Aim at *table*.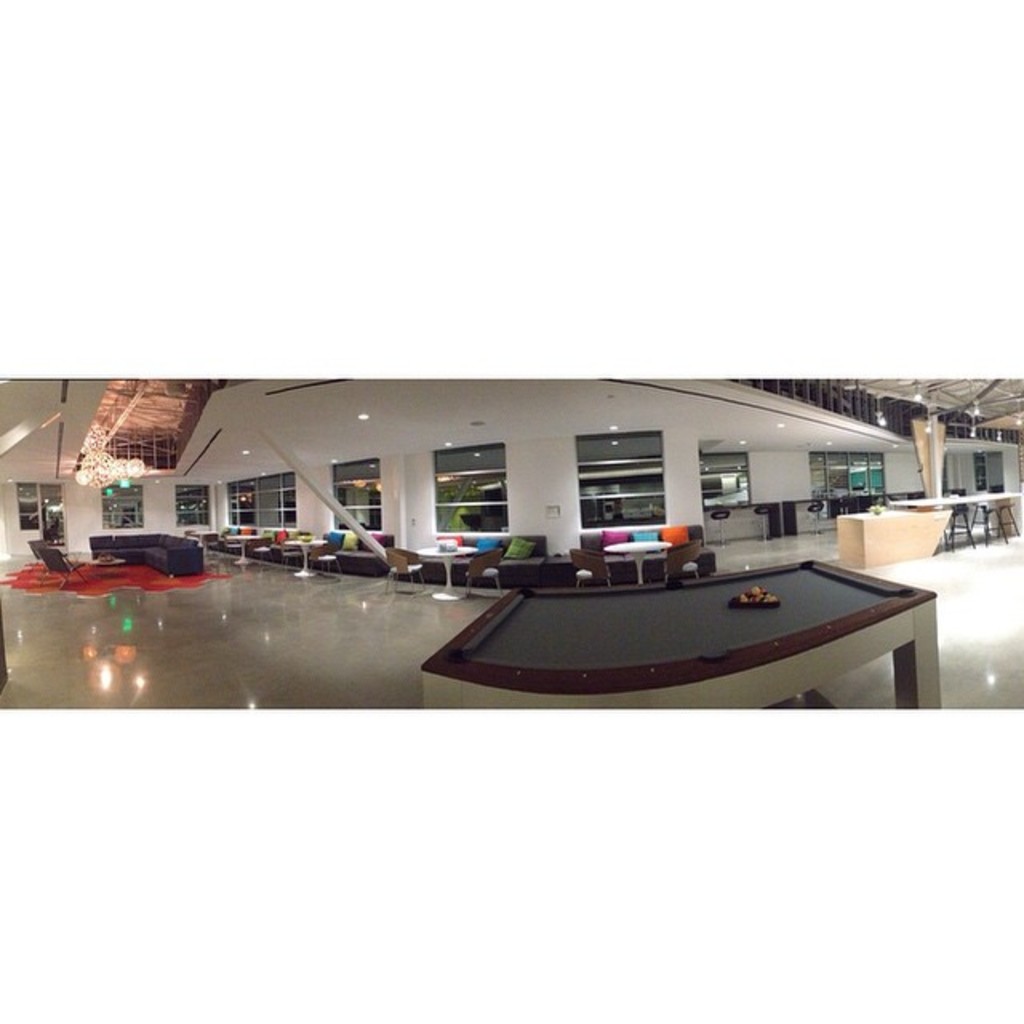
Aimed at [283, 539, 326, 576].
